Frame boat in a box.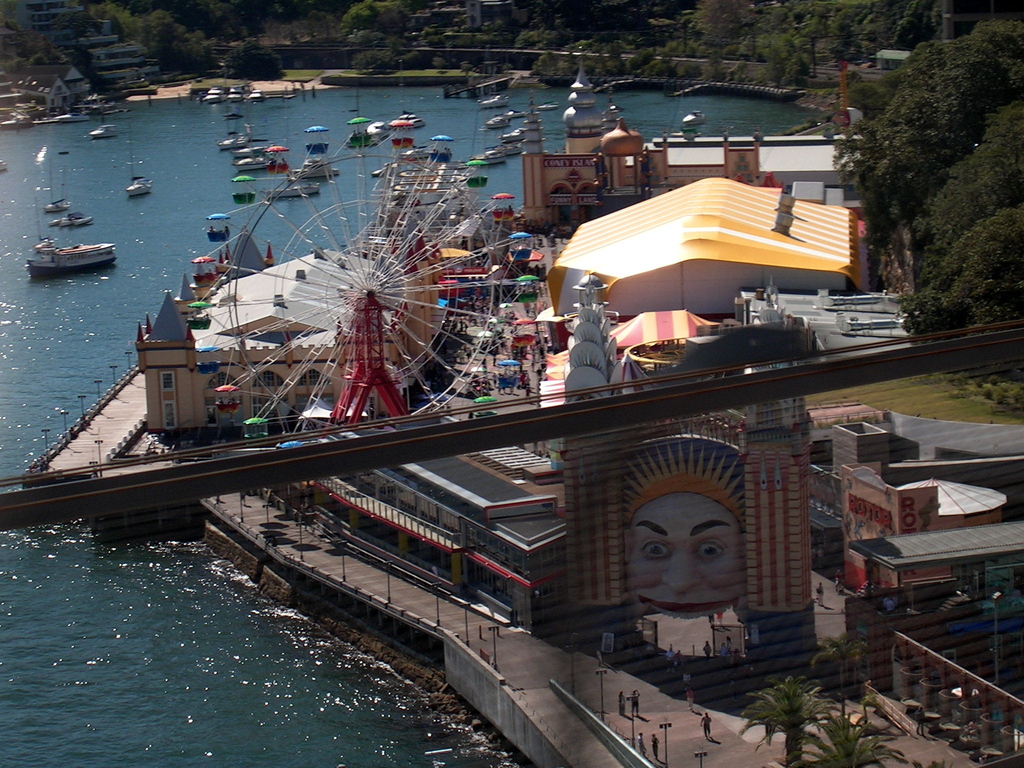
[30, 212, 111, 269].
